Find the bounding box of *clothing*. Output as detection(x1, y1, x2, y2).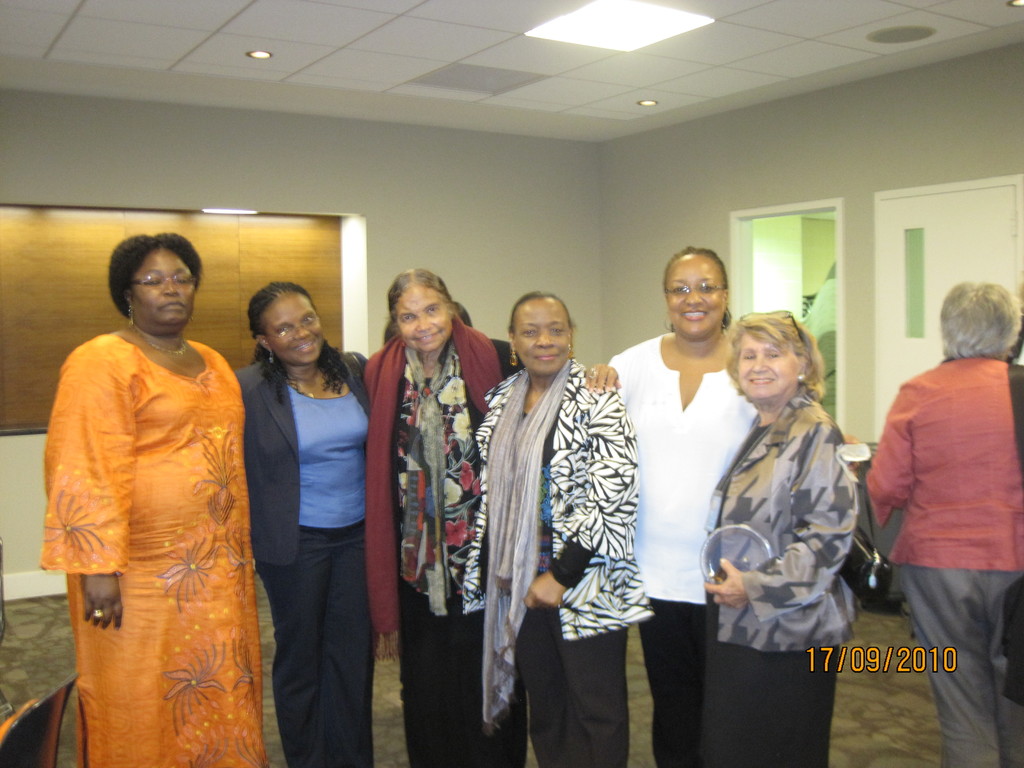
detection(354, 302, 516, 766).
